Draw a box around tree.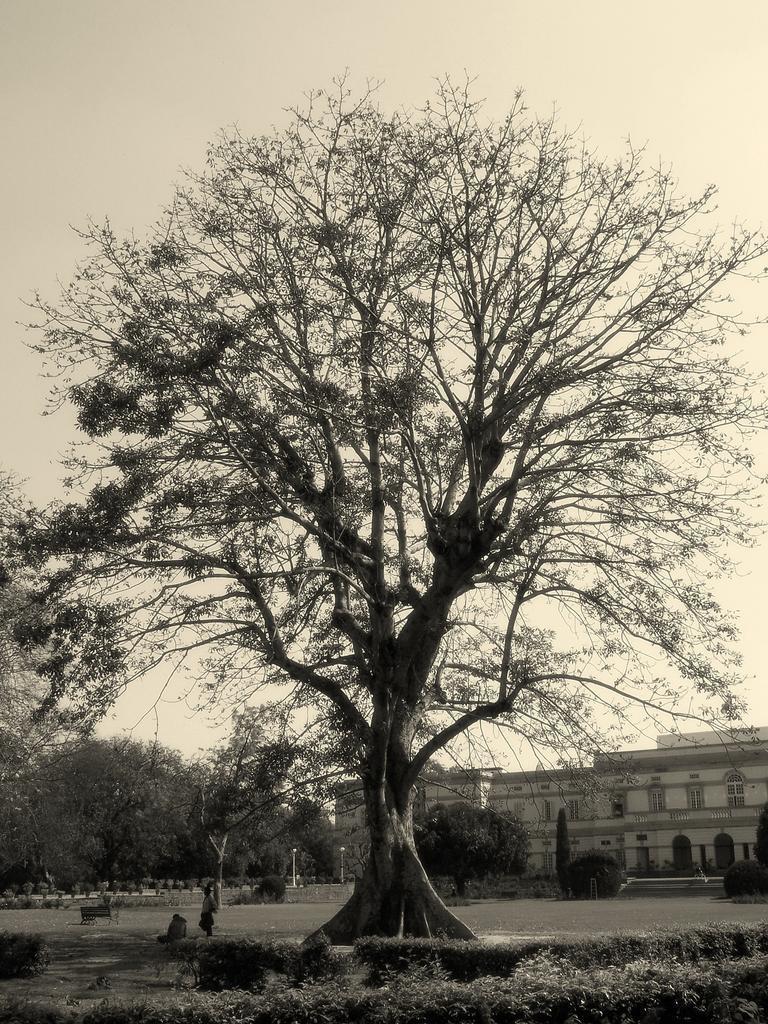
BBox(0, 466, 123, 876).
